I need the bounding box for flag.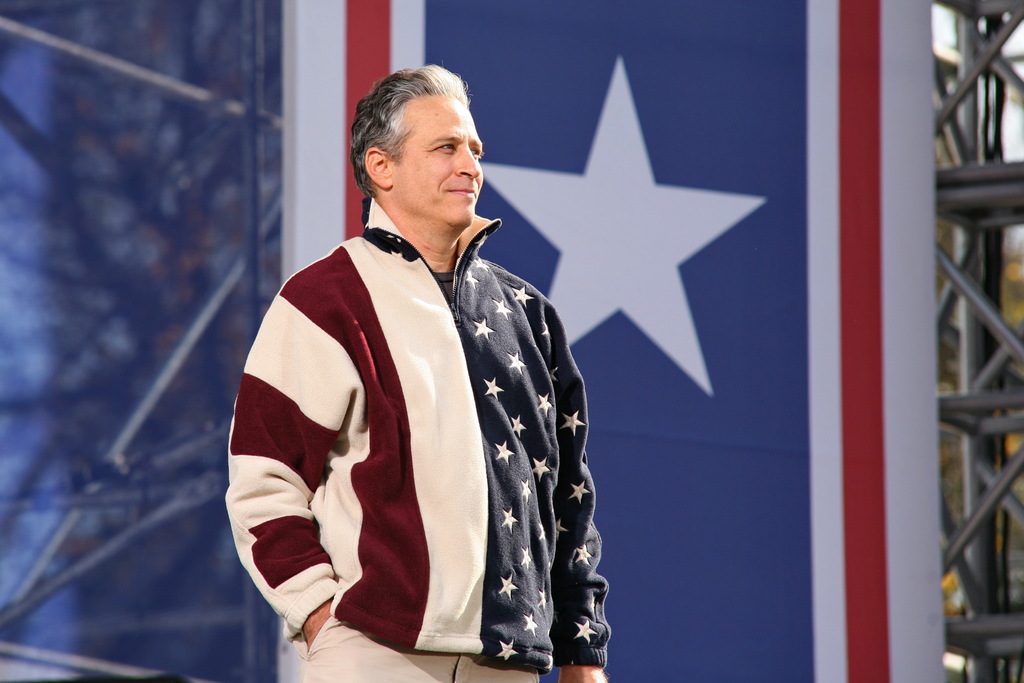
Here it is: locate(282, 0, 944, 682).
